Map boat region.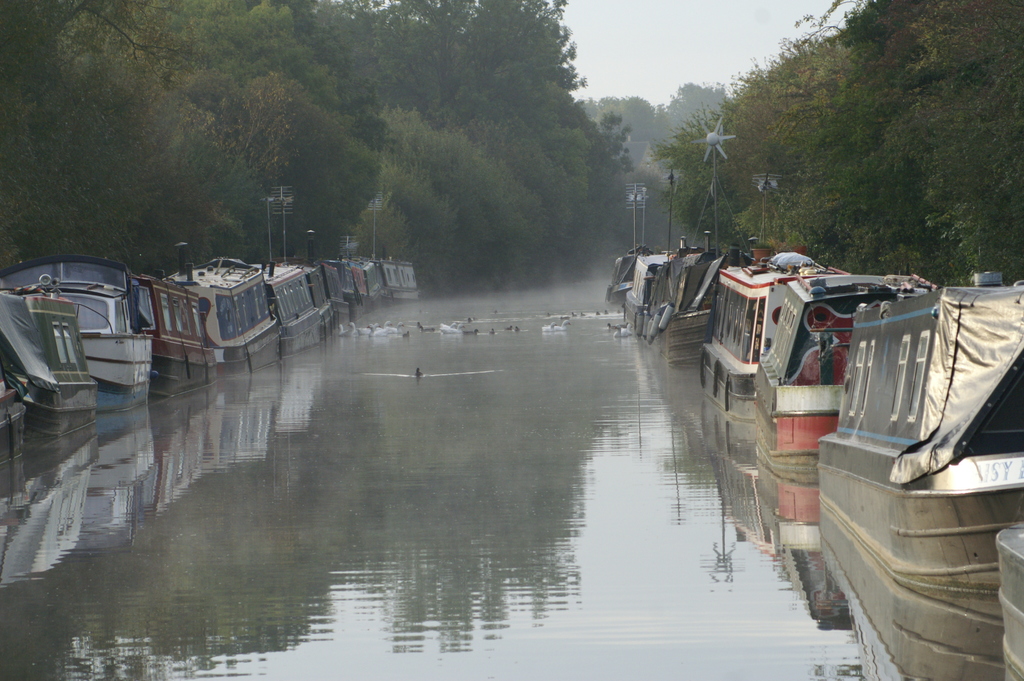
Mapped to Rect(300, 251, 352, 338).
